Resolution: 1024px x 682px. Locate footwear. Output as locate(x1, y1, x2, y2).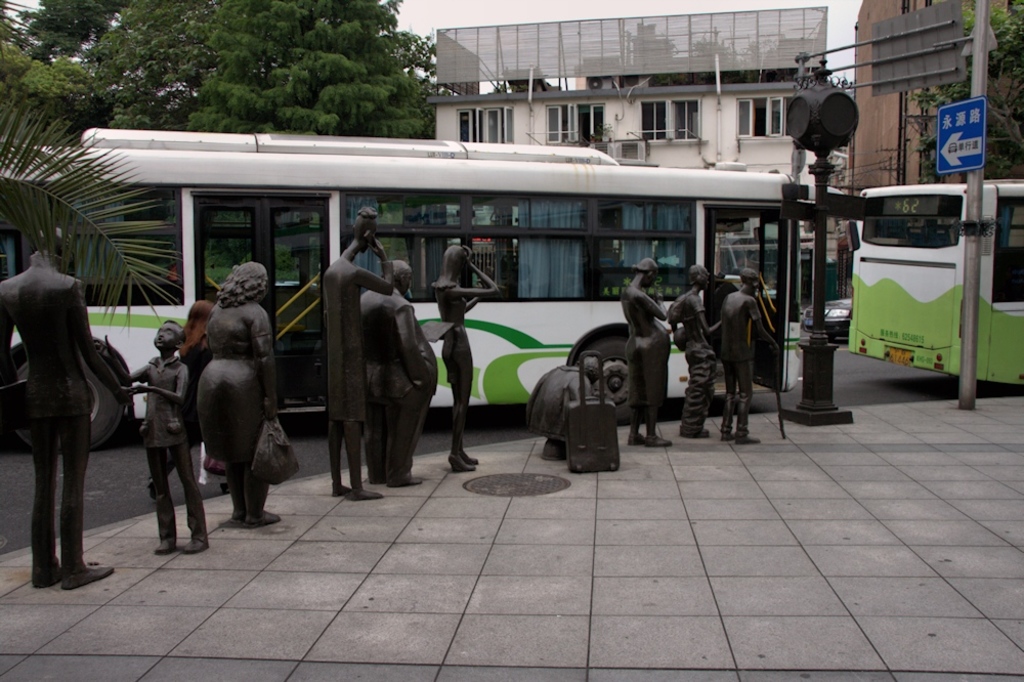
locate(369, 477, 386, 483).
